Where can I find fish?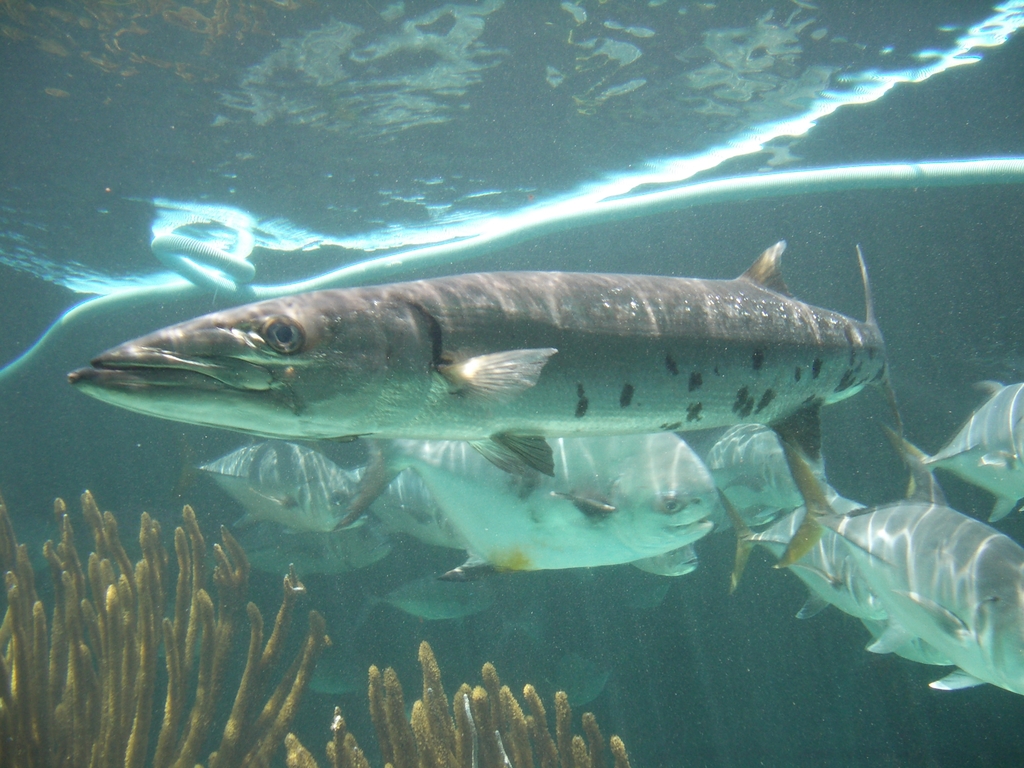
You can find it at crop(49, 225, 907, 520).
